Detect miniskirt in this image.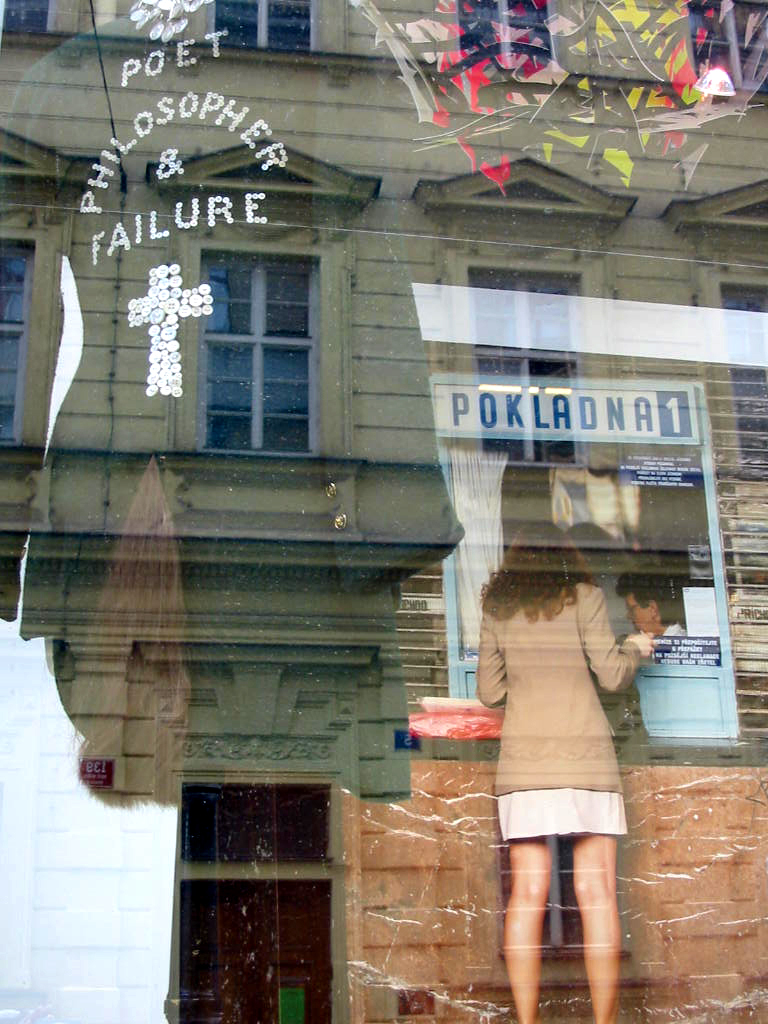
Detection: Rect(497, 787, 626, 839).
